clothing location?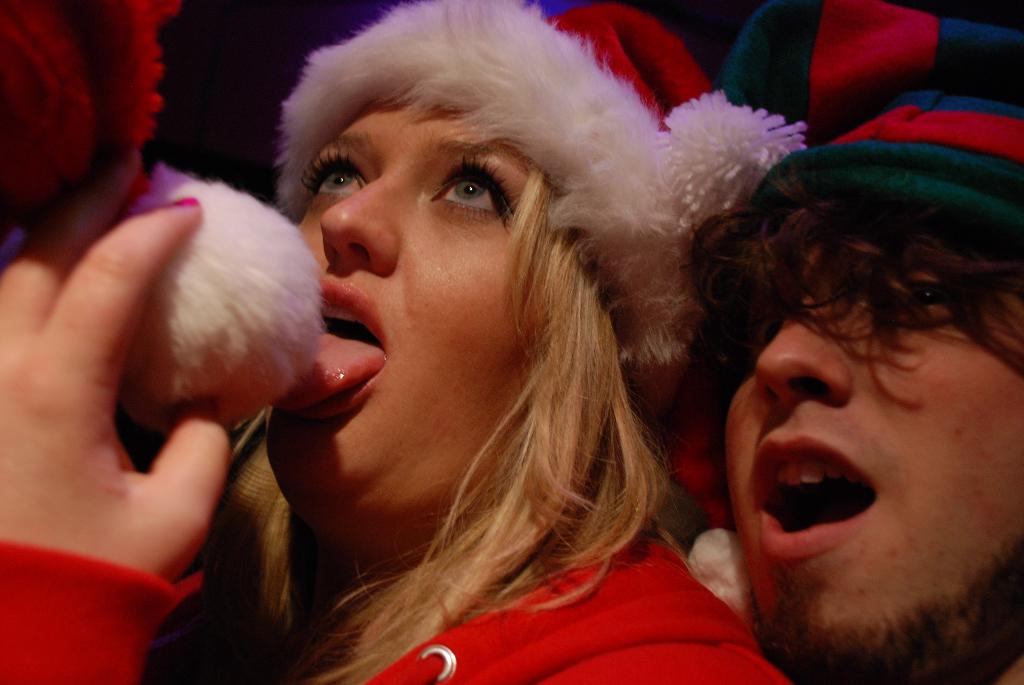
locate(0, 536, 794, 684)
